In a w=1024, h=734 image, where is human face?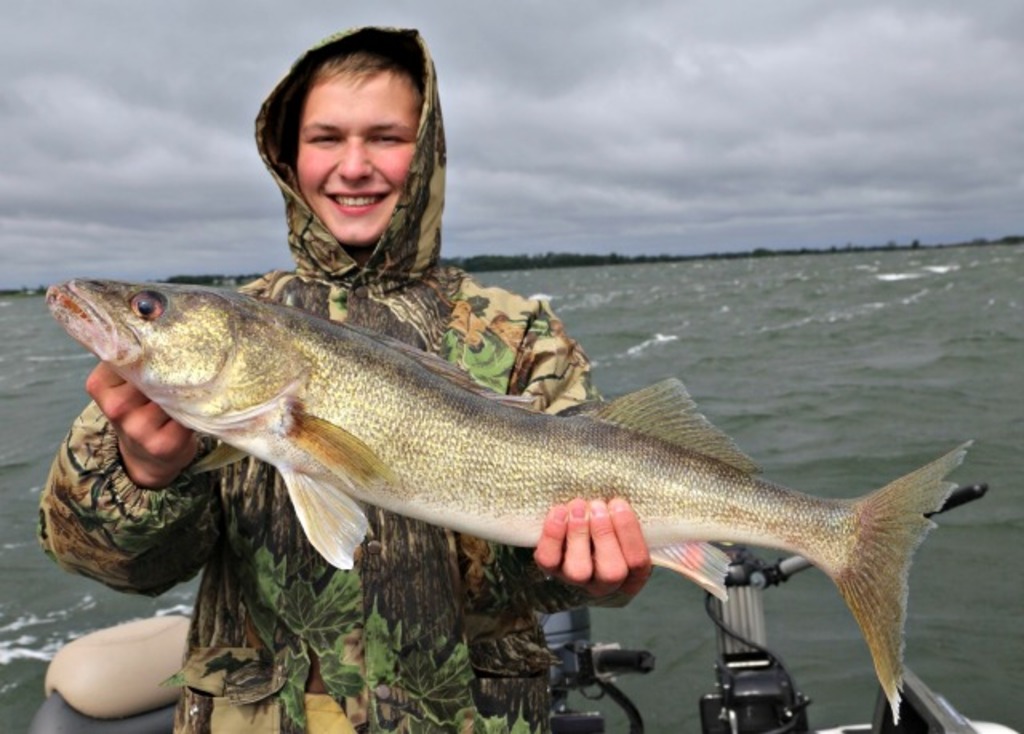
rect(293, 67, 419, 246).
